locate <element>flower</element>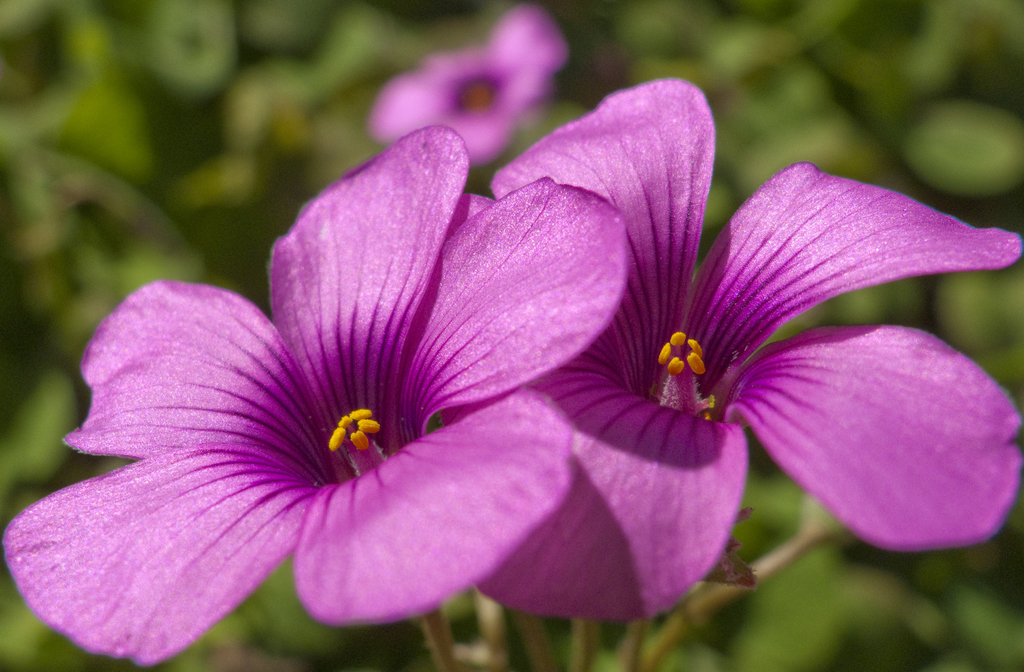
region(435, 76, 1023, 617)
